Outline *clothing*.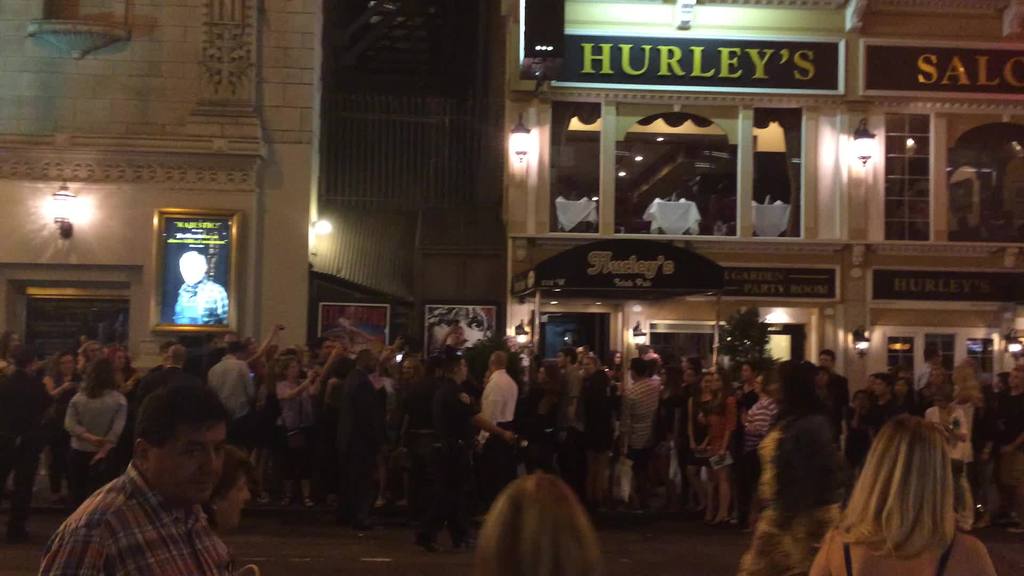
Outline: bbox(695, 387, 737, 460).
